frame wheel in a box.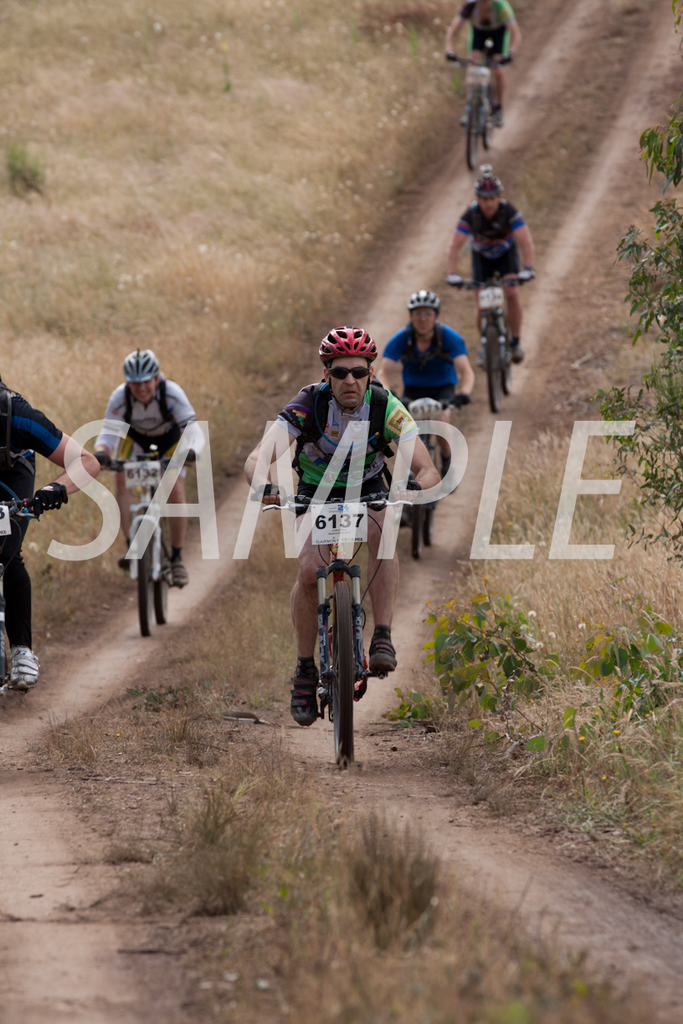
x1=476, y1=92, x2=498, y2=151.
